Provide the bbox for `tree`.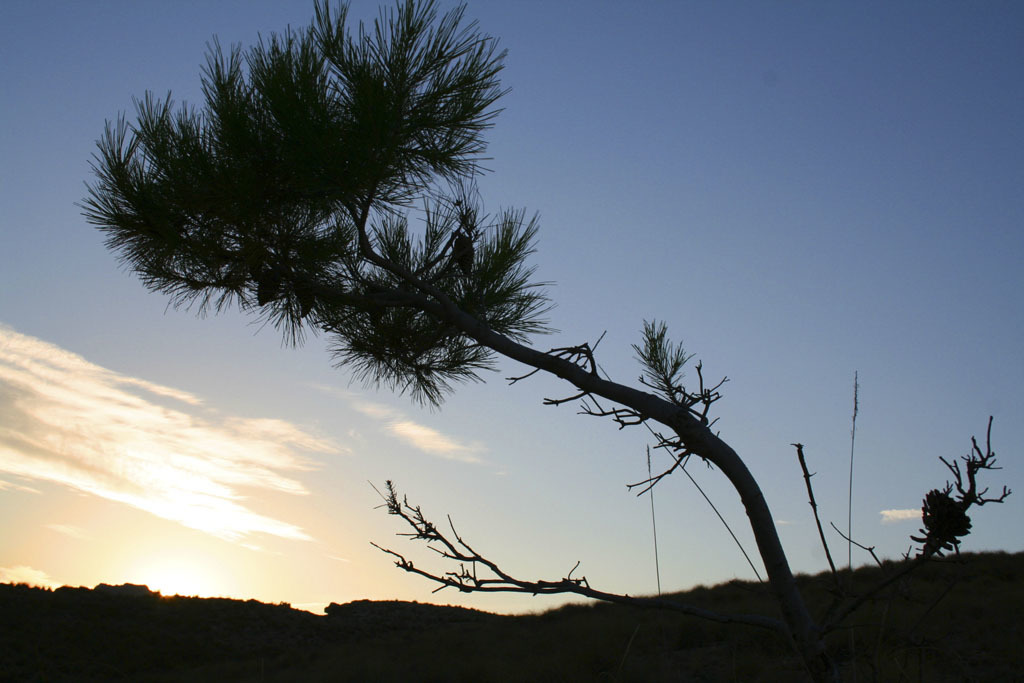
select_region(81, 0, 855, 682).
